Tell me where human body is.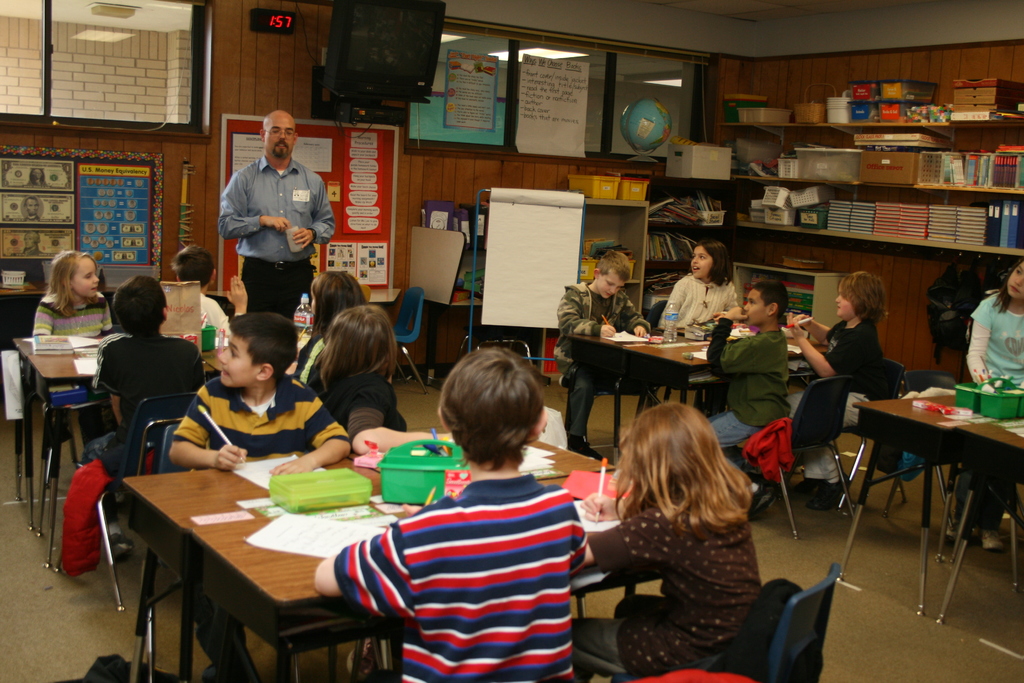
human body is at detection(290, 325, 328, 387).
